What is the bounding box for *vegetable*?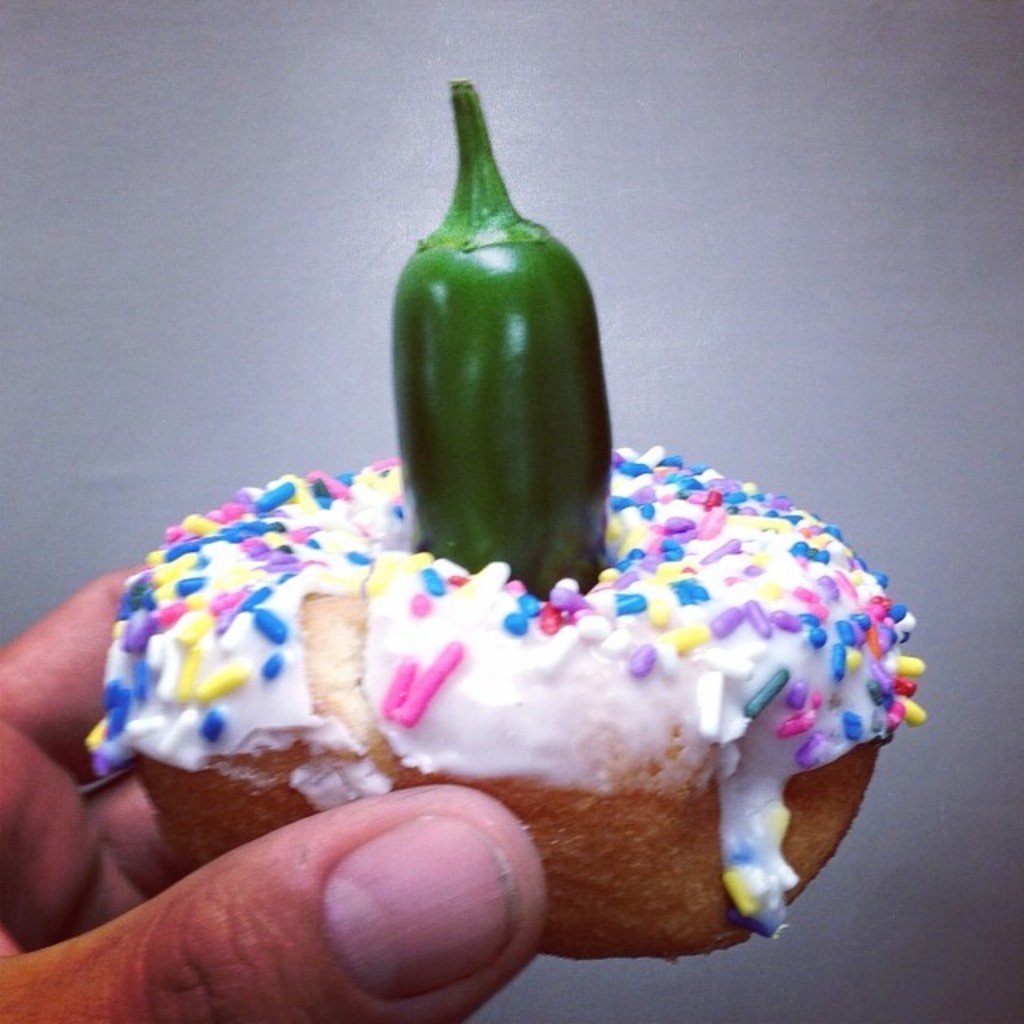
detection(394, 106, 613, 602).
